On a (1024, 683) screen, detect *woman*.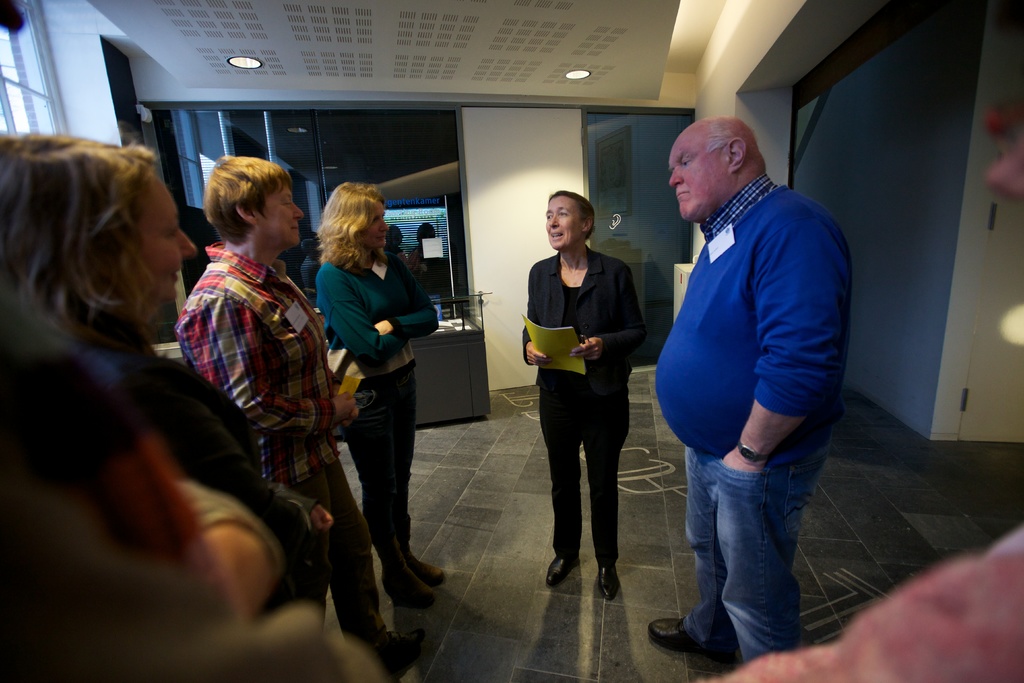
Rect(515, 185, 650, 604).
